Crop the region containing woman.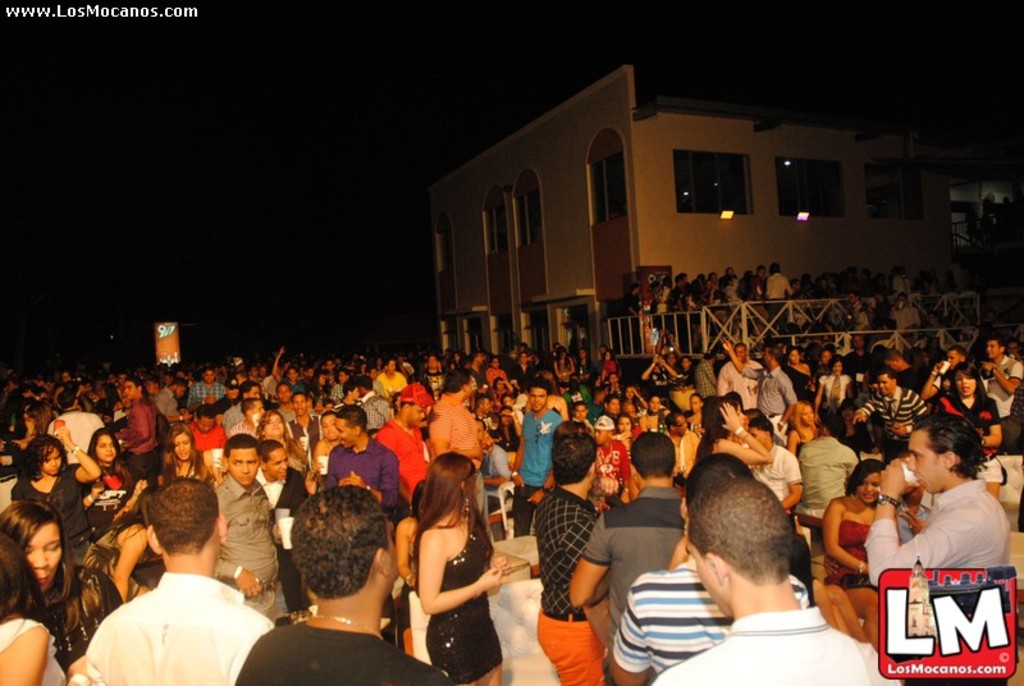
Crop region: [x1=490, y1=378, x2=522, y2=406].
